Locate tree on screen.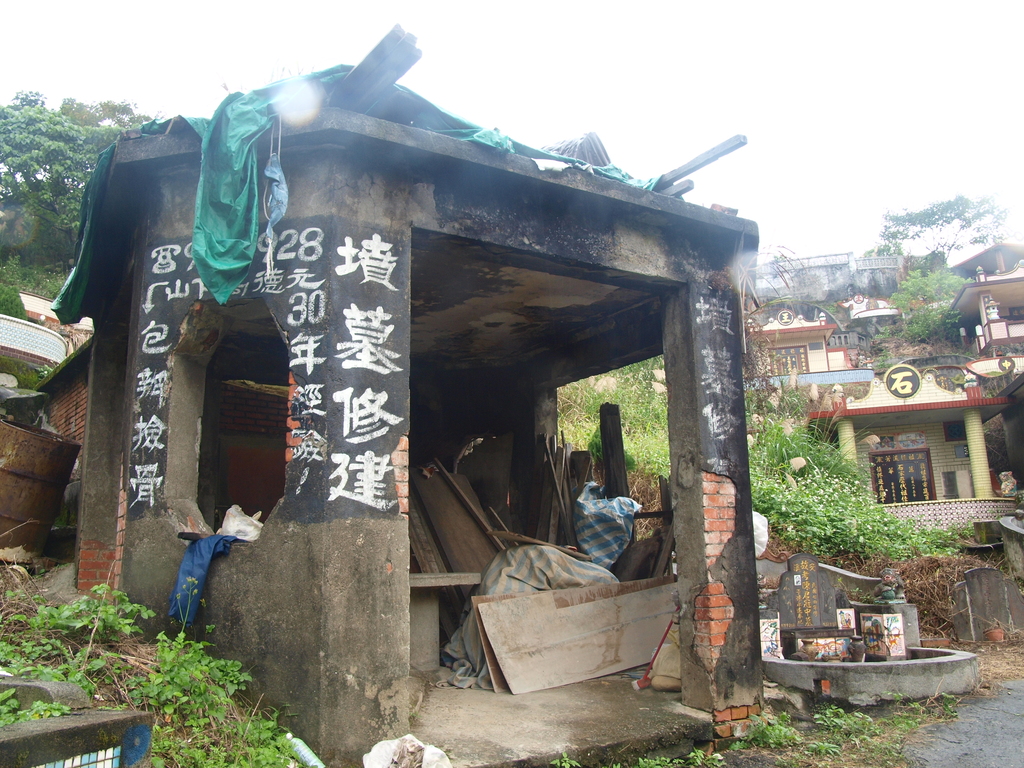
On screen at <bbox>877, 191, 1011, 269</bbox>.
